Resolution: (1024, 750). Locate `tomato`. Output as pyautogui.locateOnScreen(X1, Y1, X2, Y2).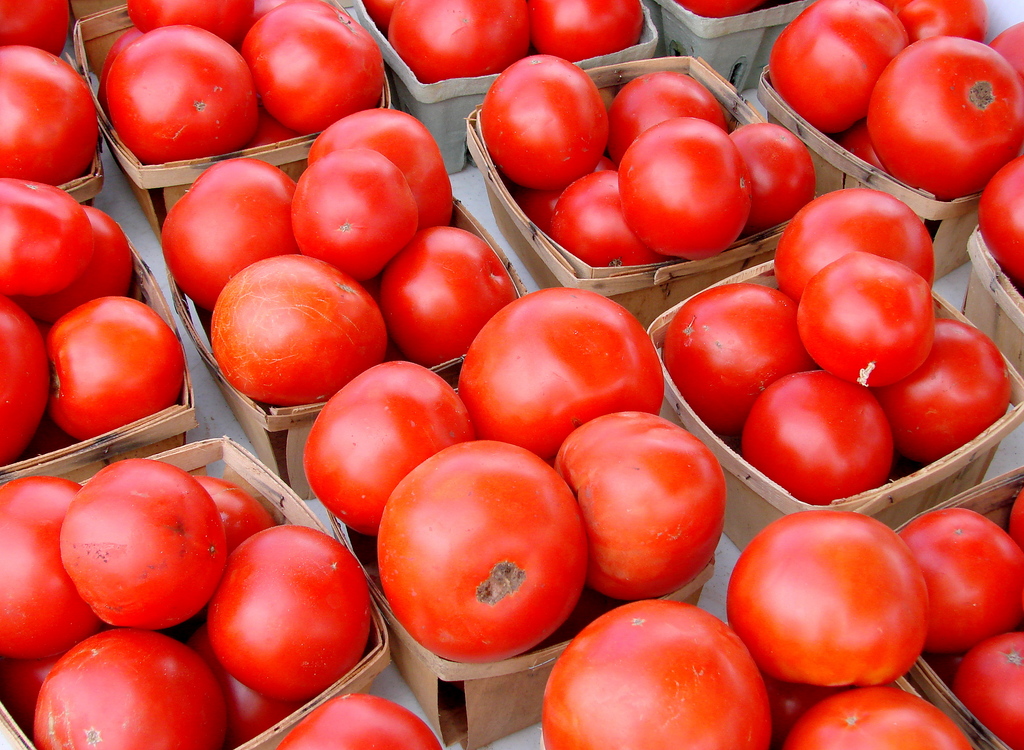
pyautogui.locateOnScreen(383, 221, 519, 368).
